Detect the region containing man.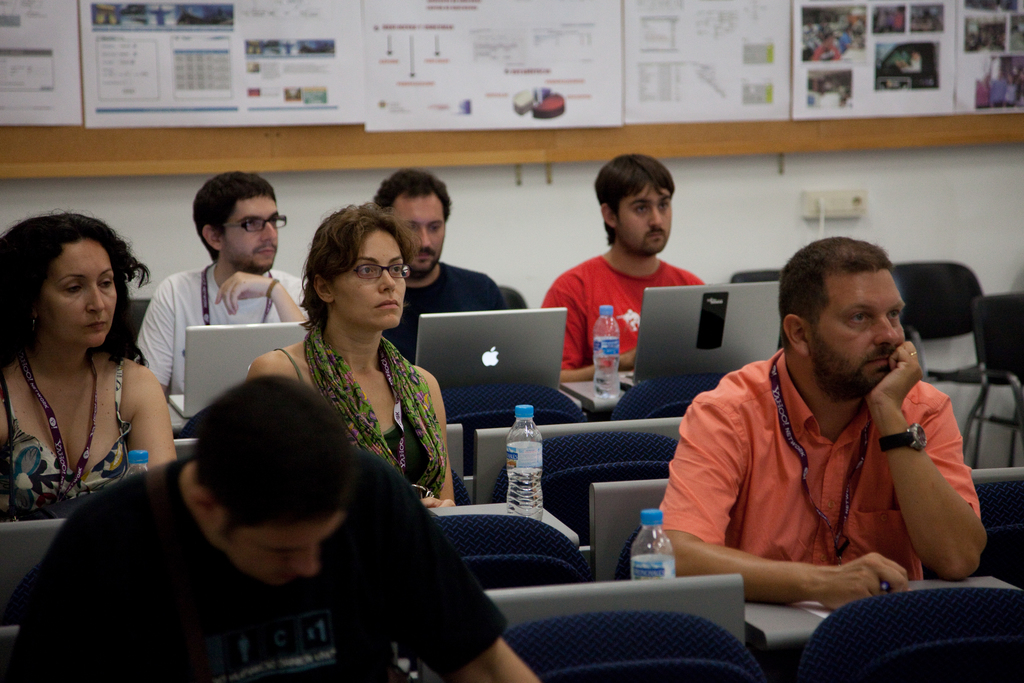
x1=536 y1=154 x2=706 y2=383.
